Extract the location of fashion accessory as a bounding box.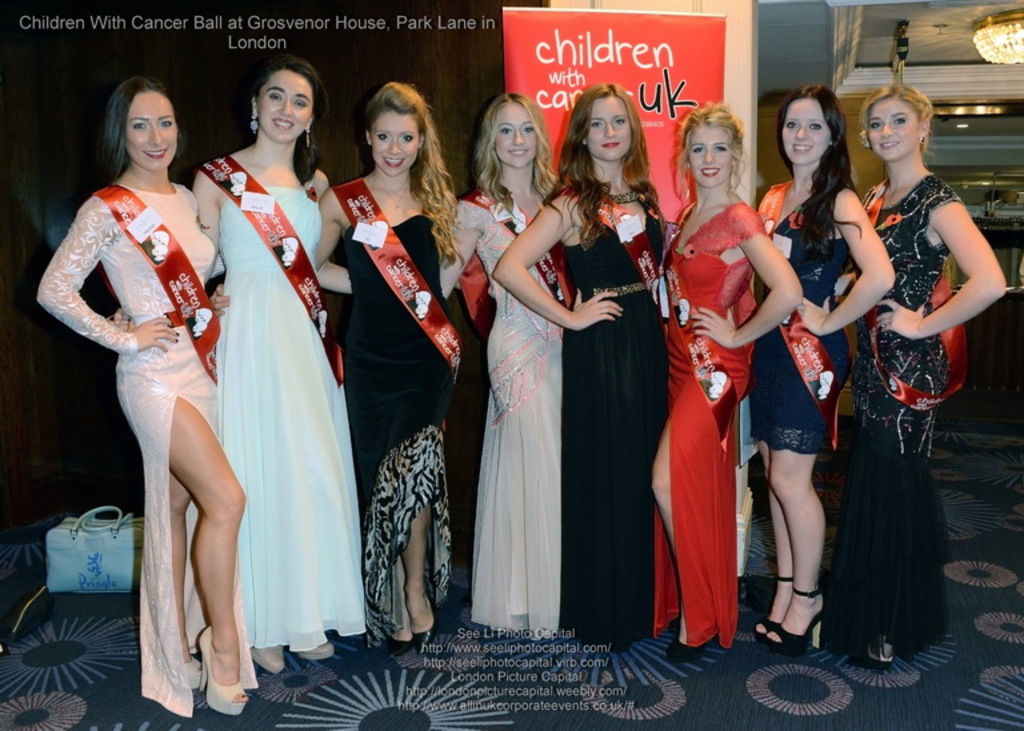
region(307, 127, 309, 147).
